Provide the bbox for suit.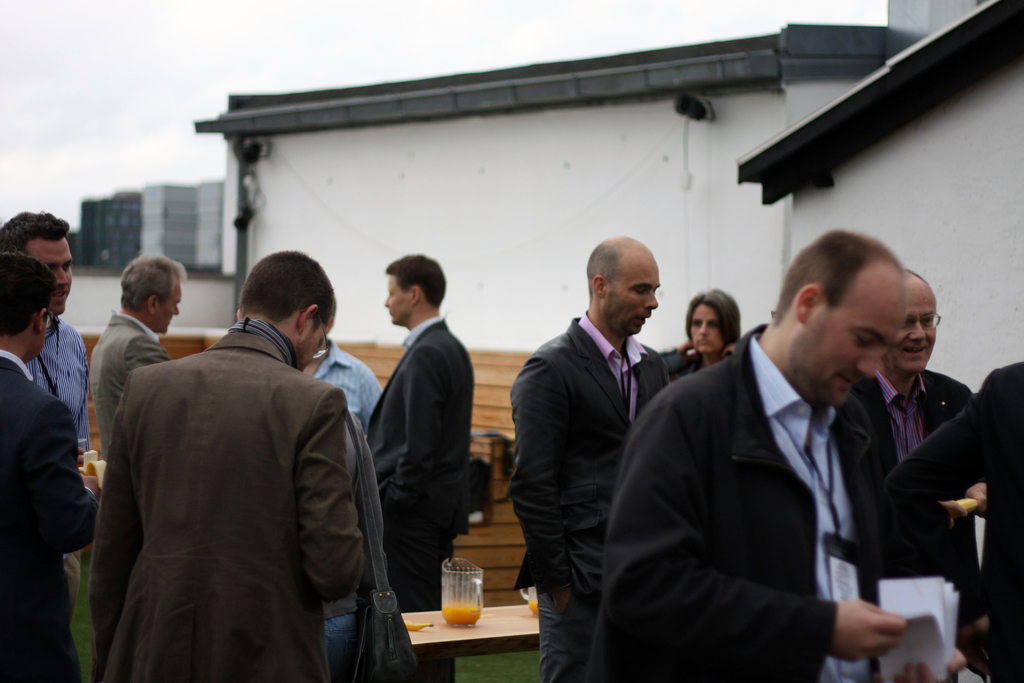
(left=358, top=319, right=477, bottom=682).
